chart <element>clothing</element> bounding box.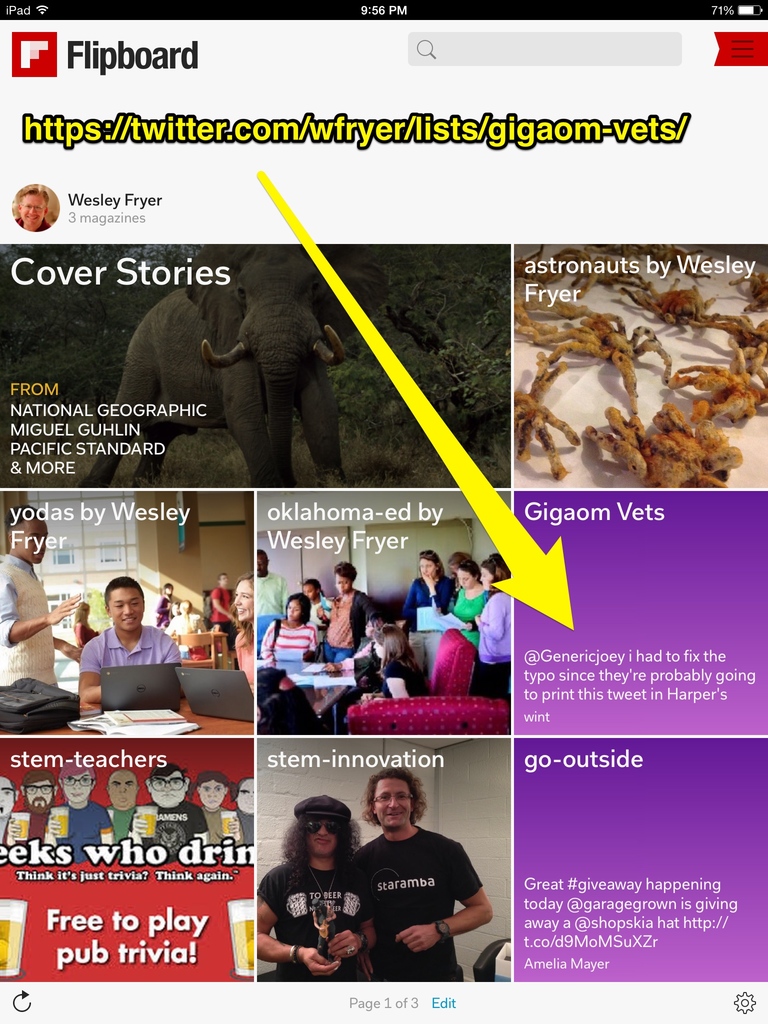
Charted: 104 804 139 854.
